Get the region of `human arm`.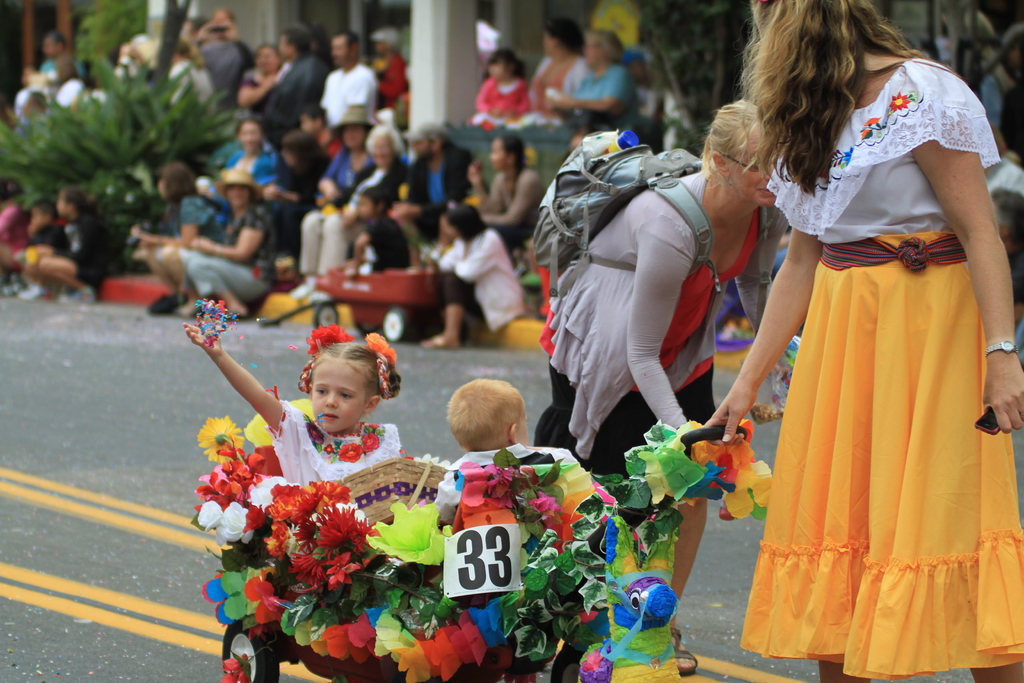
470/179/504/214.
